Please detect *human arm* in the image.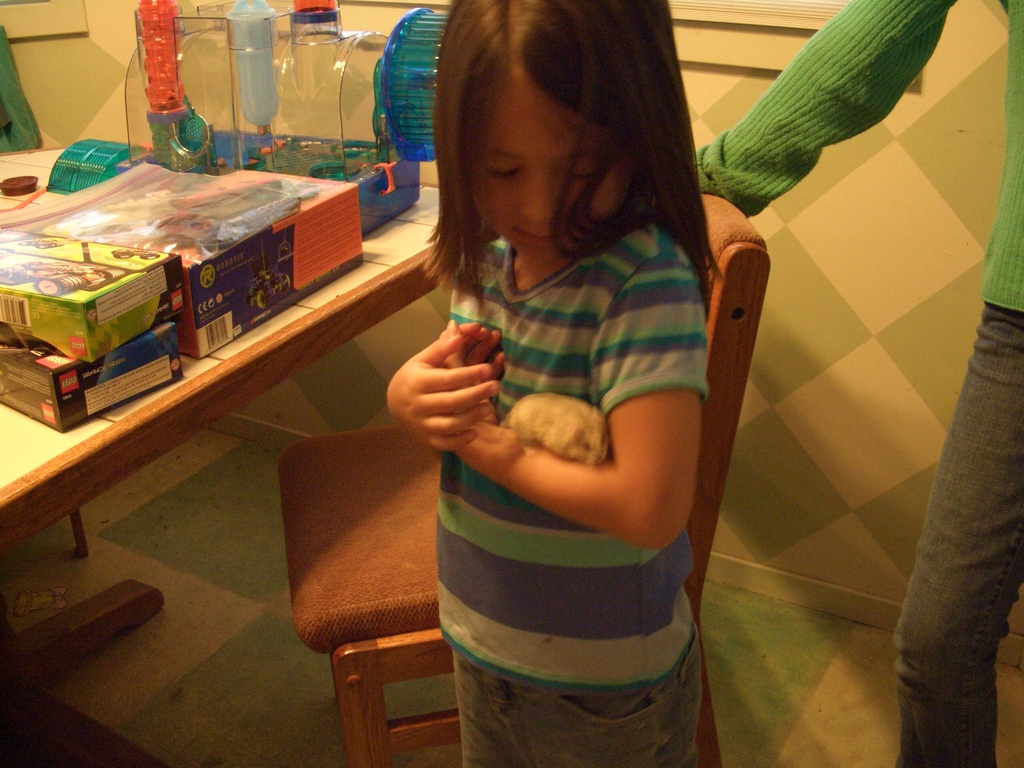
<region>429, 232, 719, 557</region>.
